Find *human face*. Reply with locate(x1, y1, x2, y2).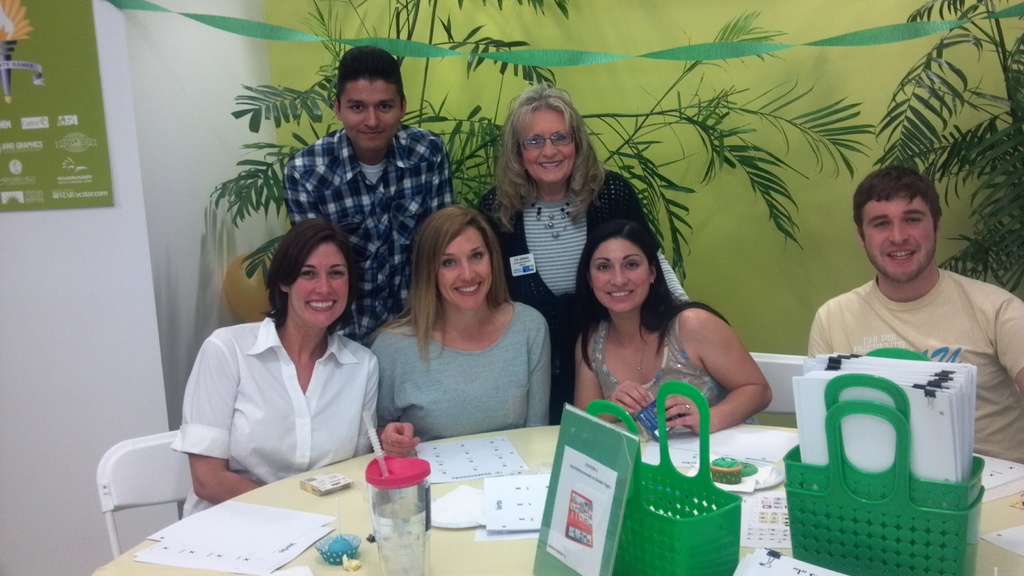
locate(292, 247, 355, 324).
